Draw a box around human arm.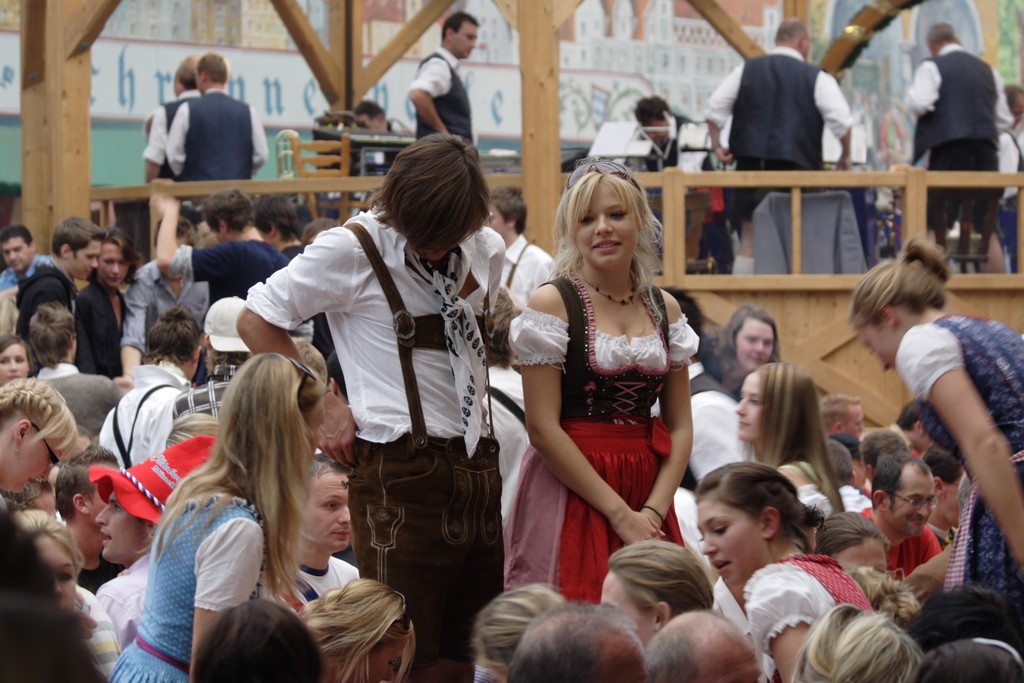
<bbox>698, 59, 743, 163</bbox>.
